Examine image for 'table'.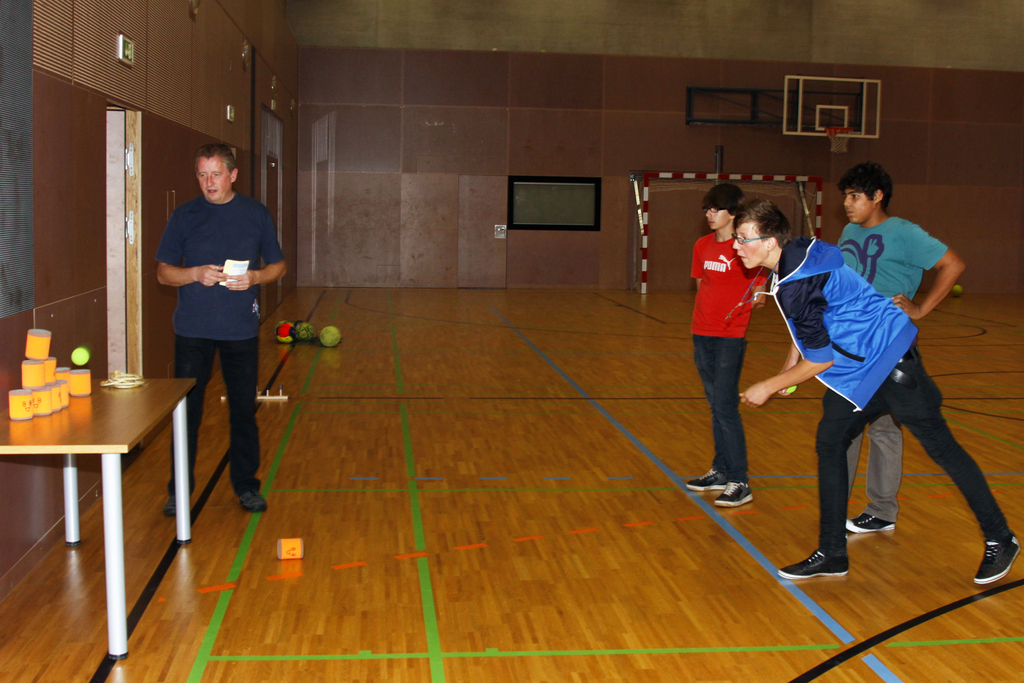
Examination result: BBox(1, 347, 199, 650).
